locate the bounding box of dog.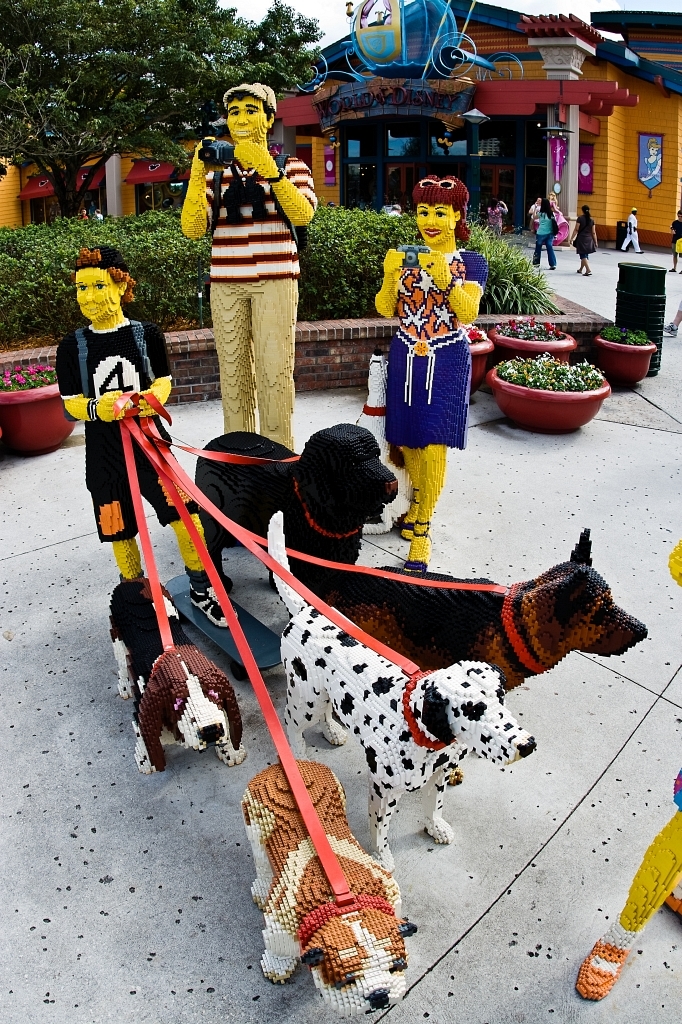
Bounding box: x1=188 y1=416 x2=399 y2=593.
